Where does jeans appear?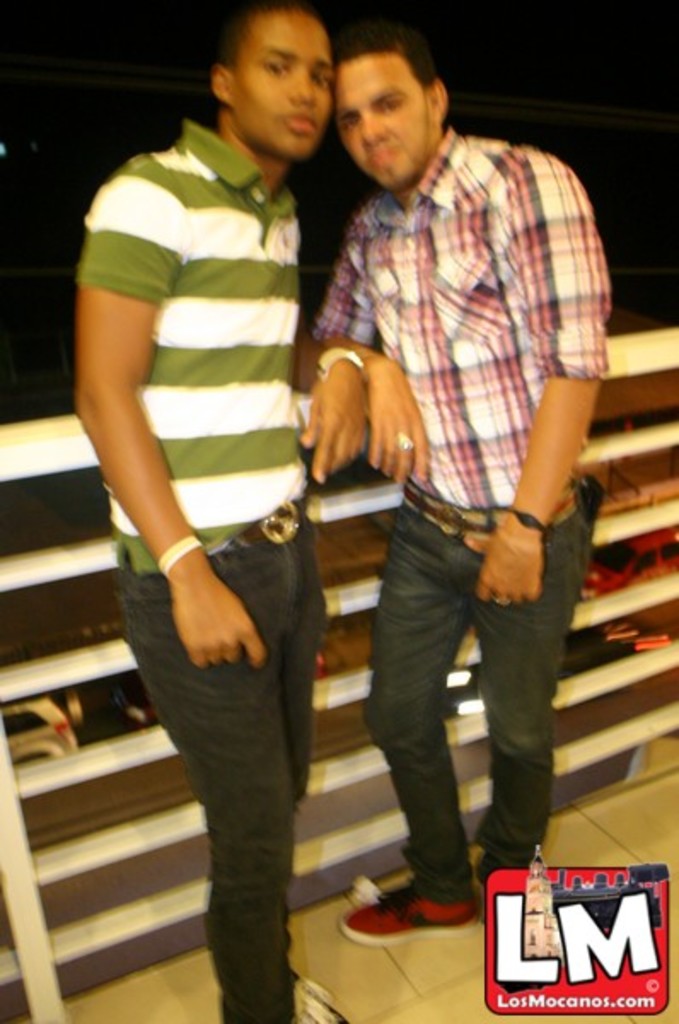
Appears at Rect(358, 486, 587, 889).
